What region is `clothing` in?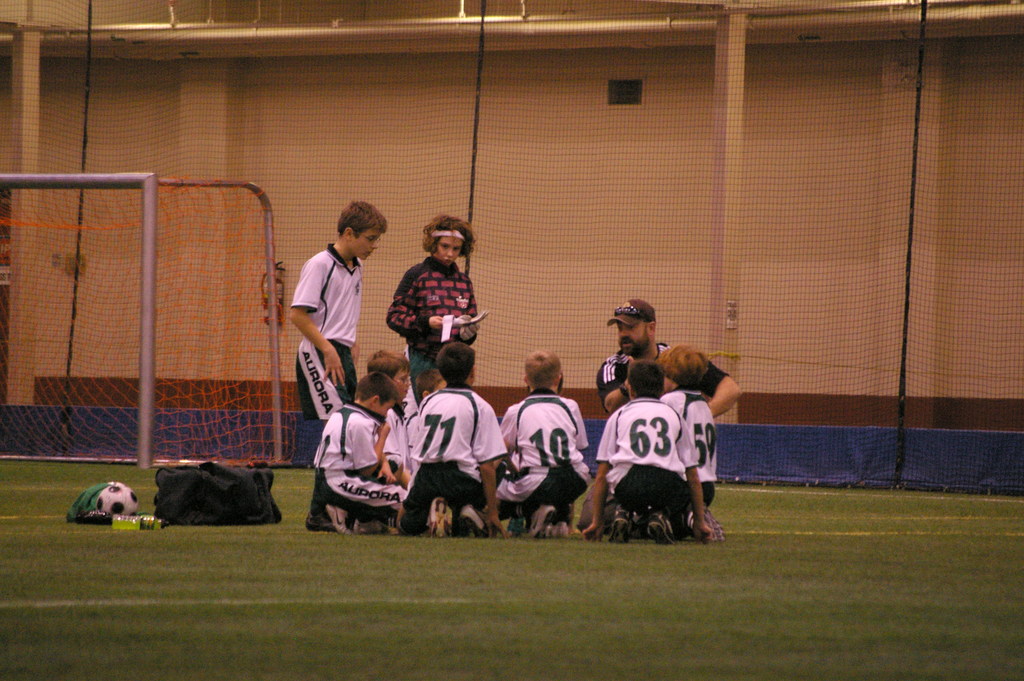
pyautogui.locateOnScreen(672, 387, 718, 502).
